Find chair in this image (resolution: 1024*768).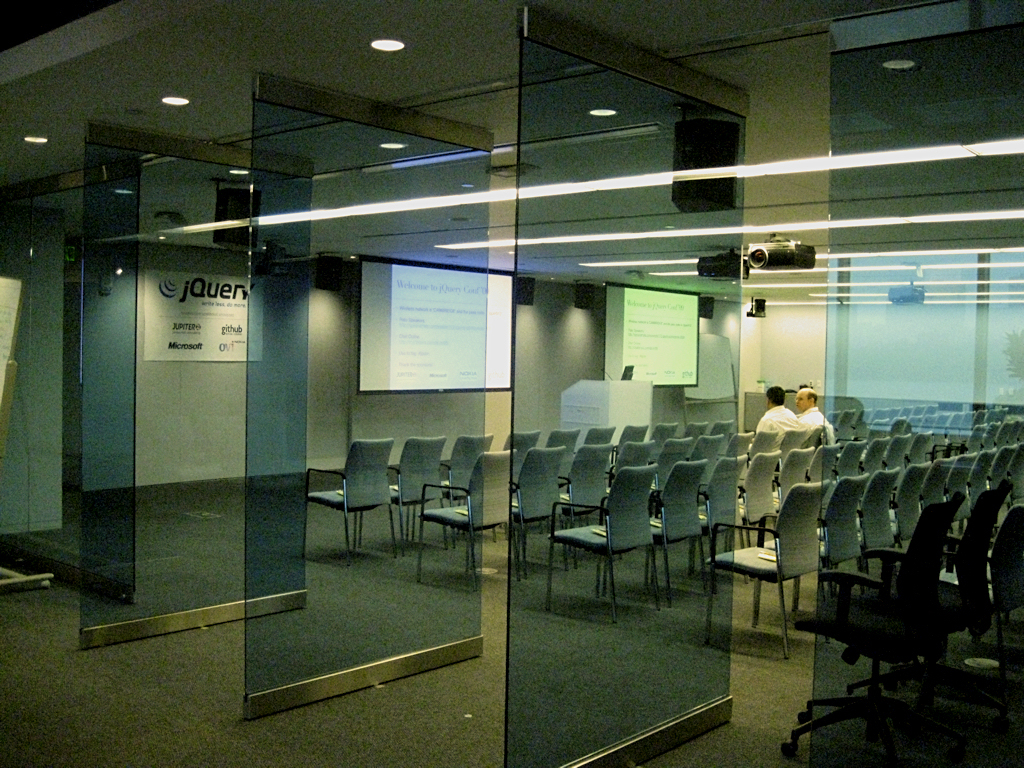
left=788, top=474, right=867, bottom=627.
